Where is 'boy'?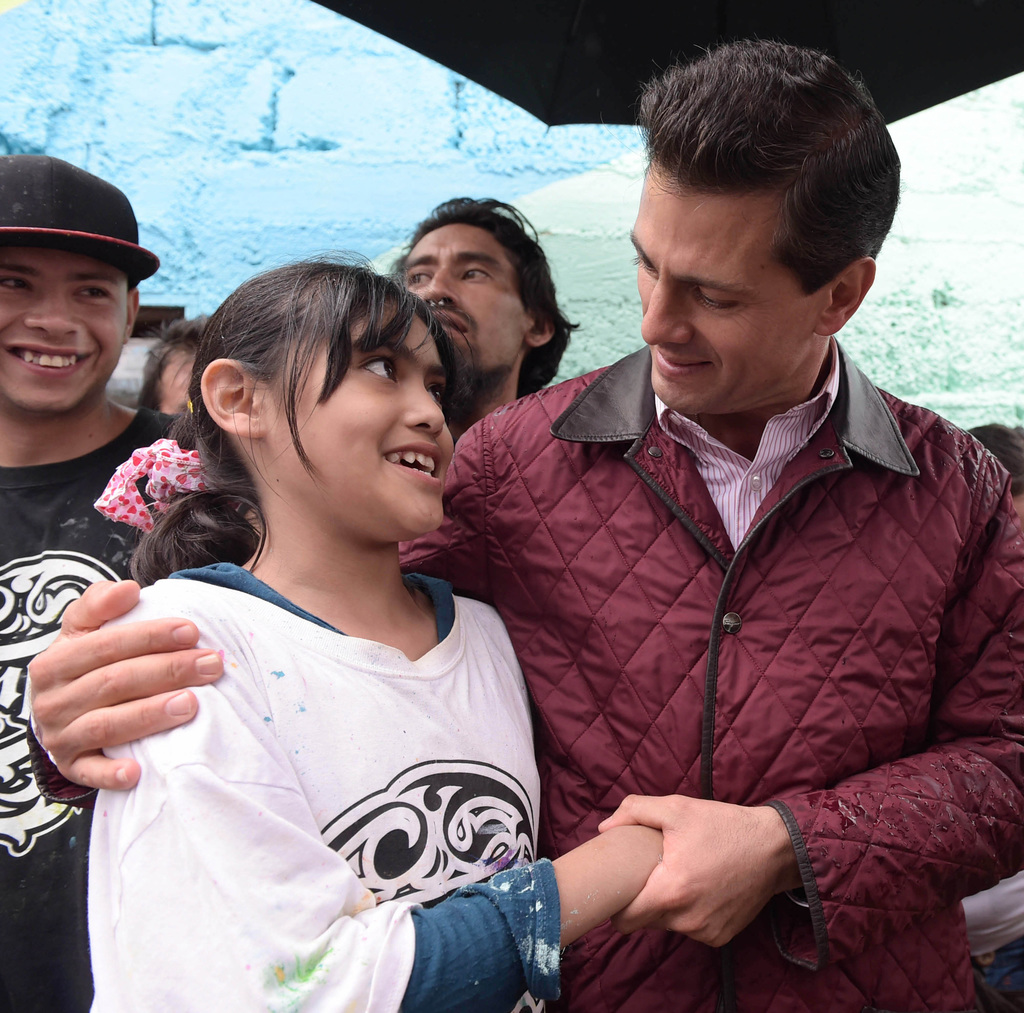
x1=0, y1=154, x2=193, y2=1012.
